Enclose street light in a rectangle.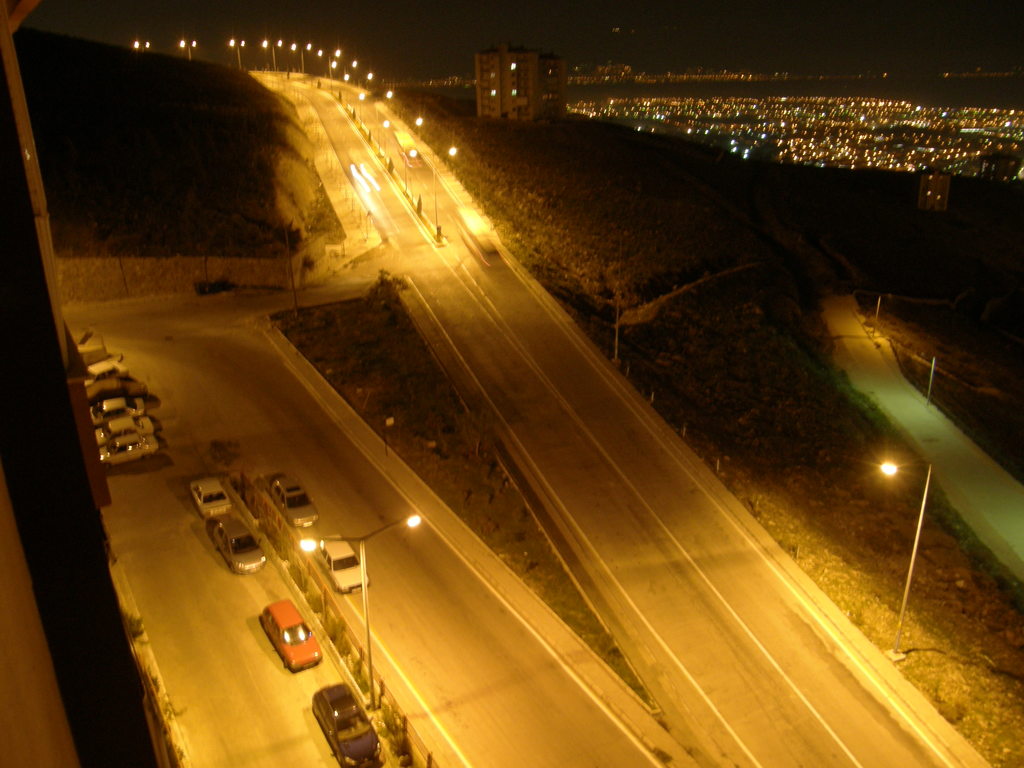
{"x1": 338, "y1": 72, "x2": 374, "y2": 95}.
